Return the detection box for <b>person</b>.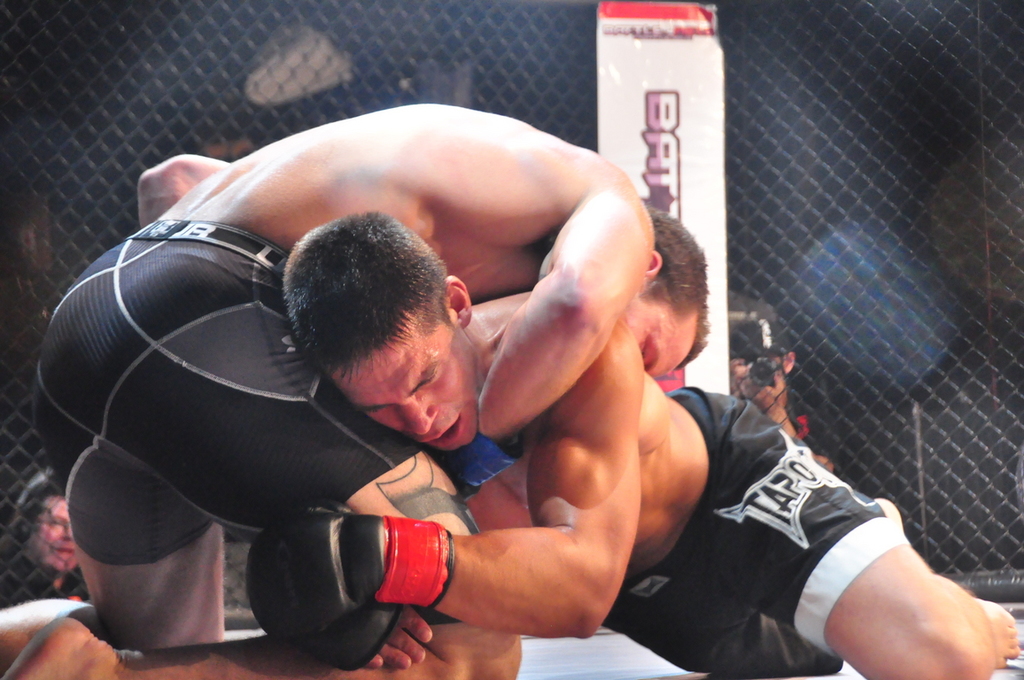
select_region(0, 92, 715, 679).
